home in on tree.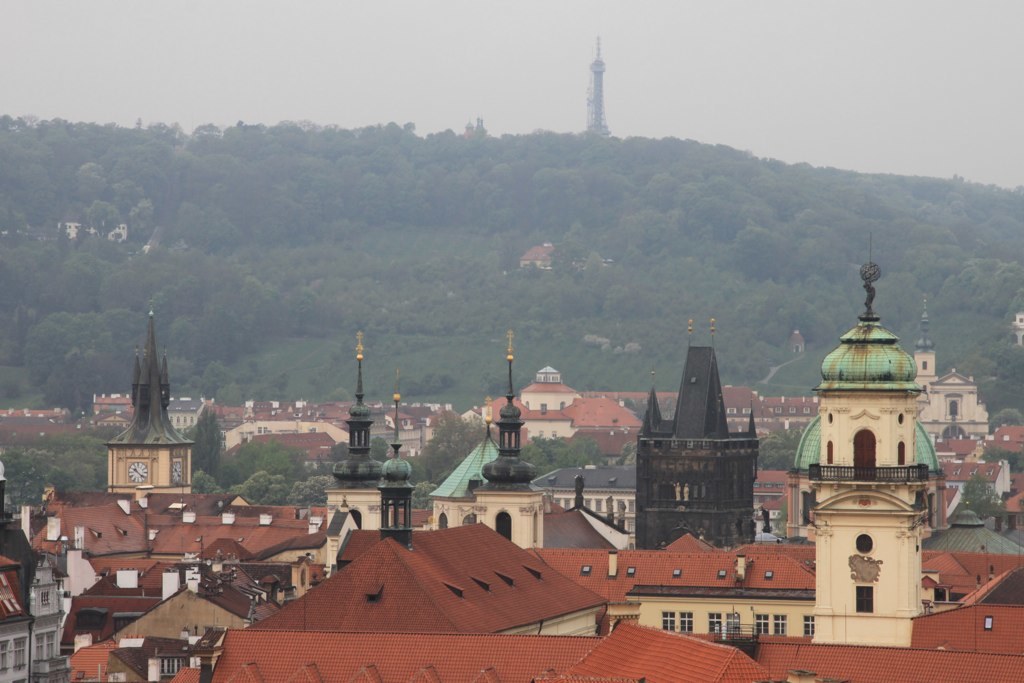
Homed in at bbox(748, 431, 804, 475).
